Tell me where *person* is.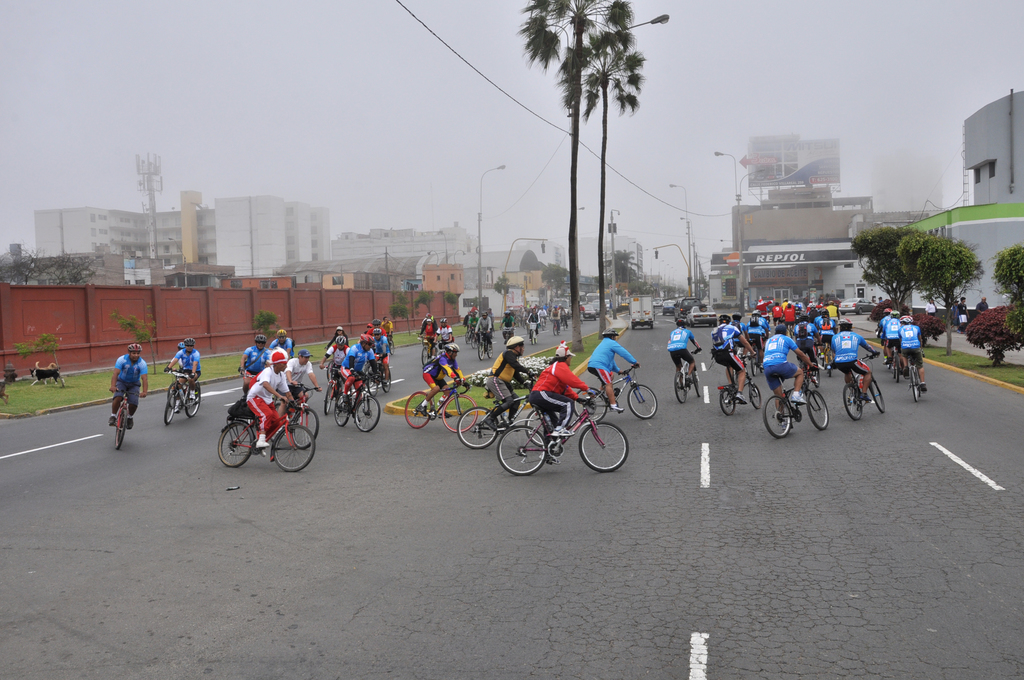
*person* is at region(925, 296, 936, 312).
